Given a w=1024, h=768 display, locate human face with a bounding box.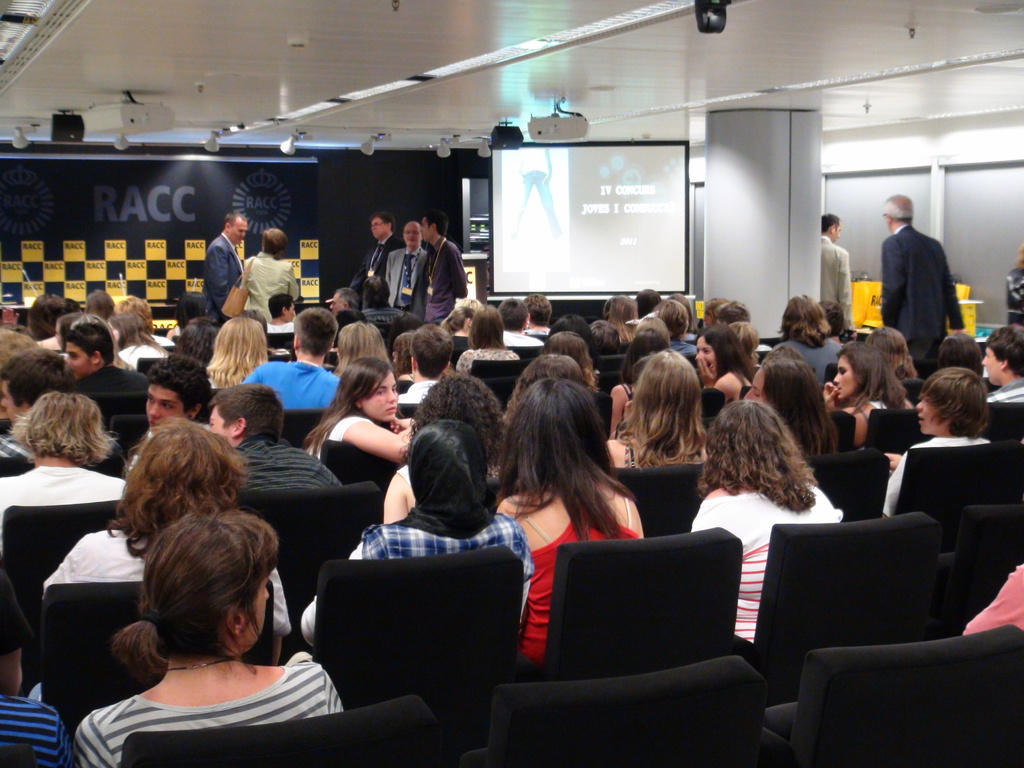
Located: x1=206 y1=408 x2=236 y2=436.
